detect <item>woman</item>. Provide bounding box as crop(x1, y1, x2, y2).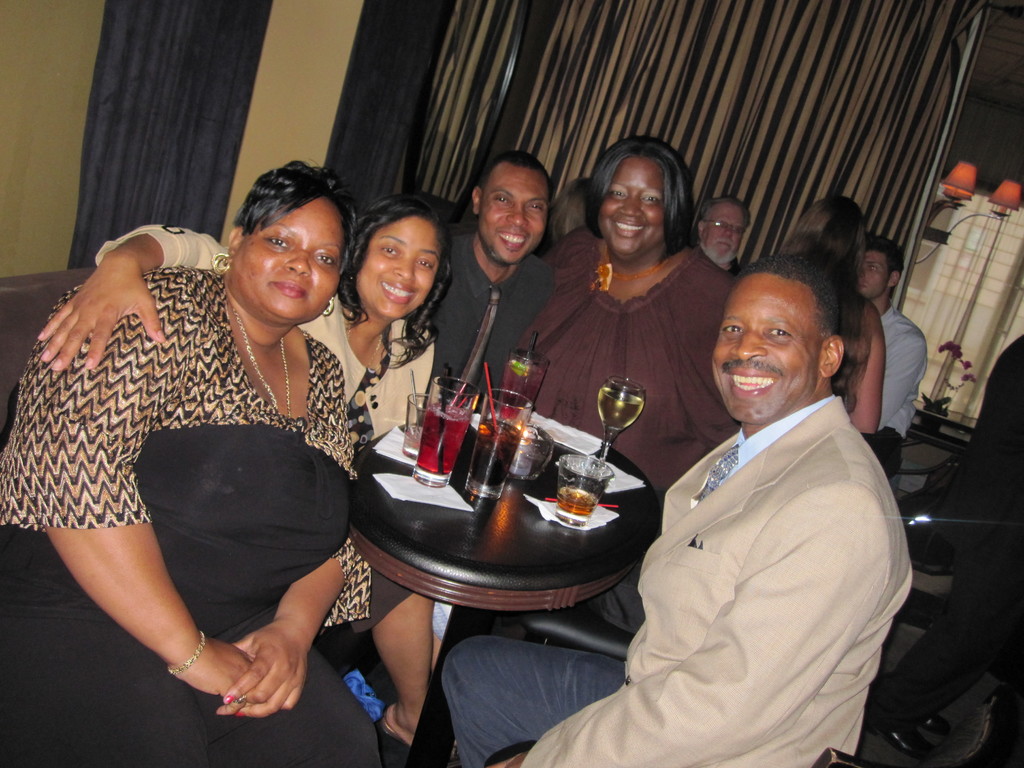
crop(772, 196, 888, 440).
